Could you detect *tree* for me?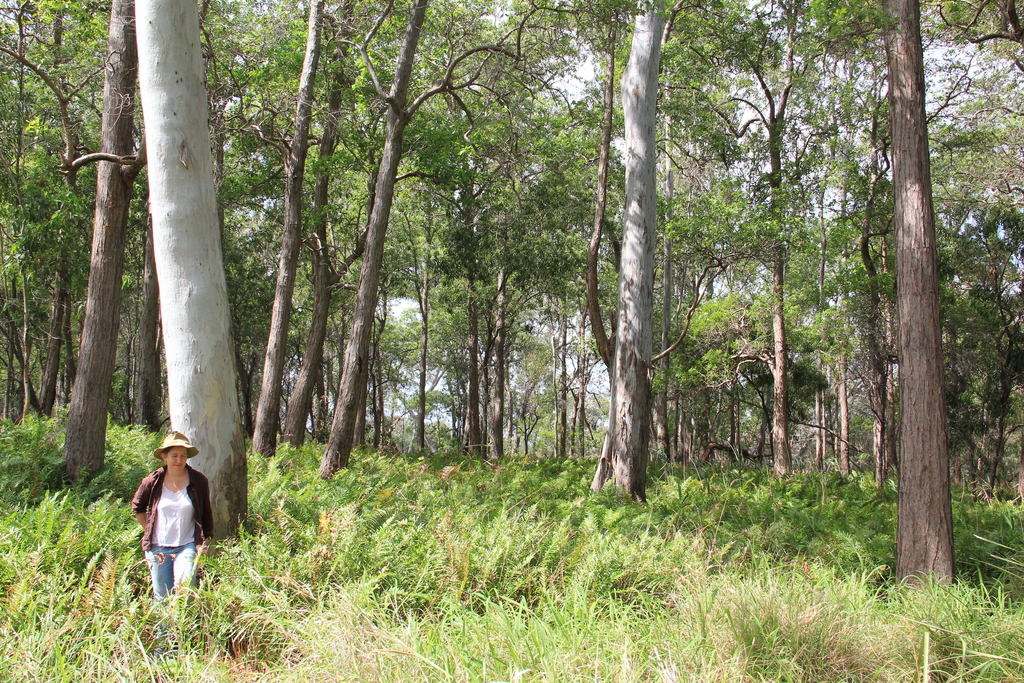
Detection result: bbox=(904, 0, 1023, 60).
